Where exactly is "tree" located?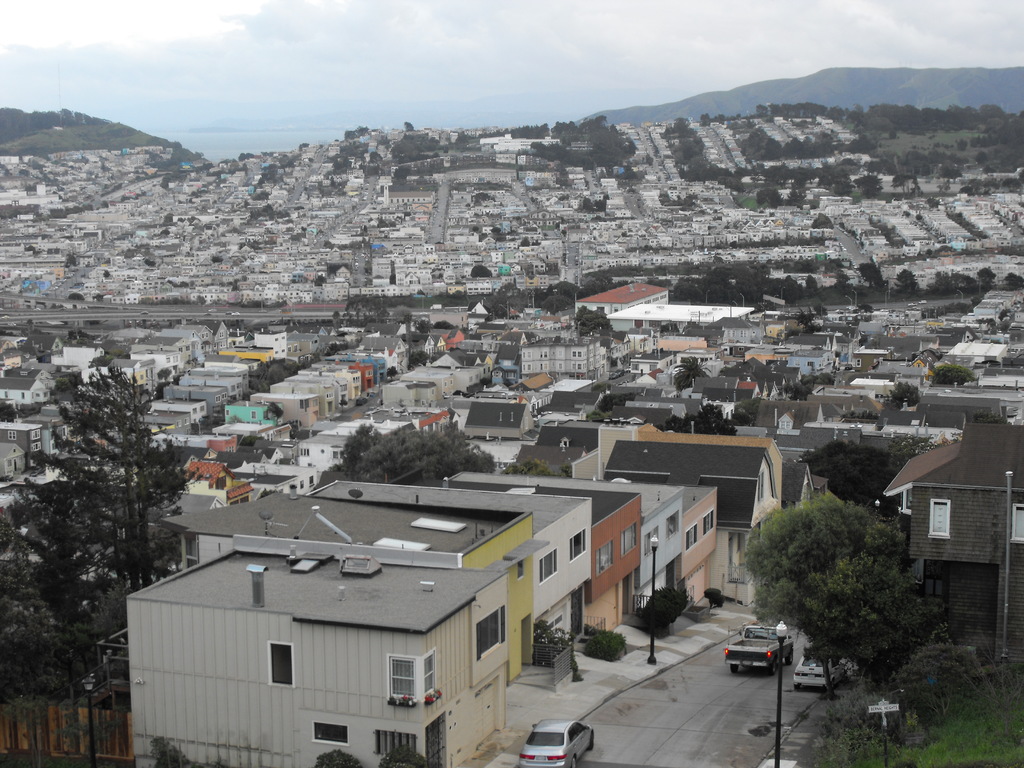
Its bounding box is (659, 396, 736, 442).
